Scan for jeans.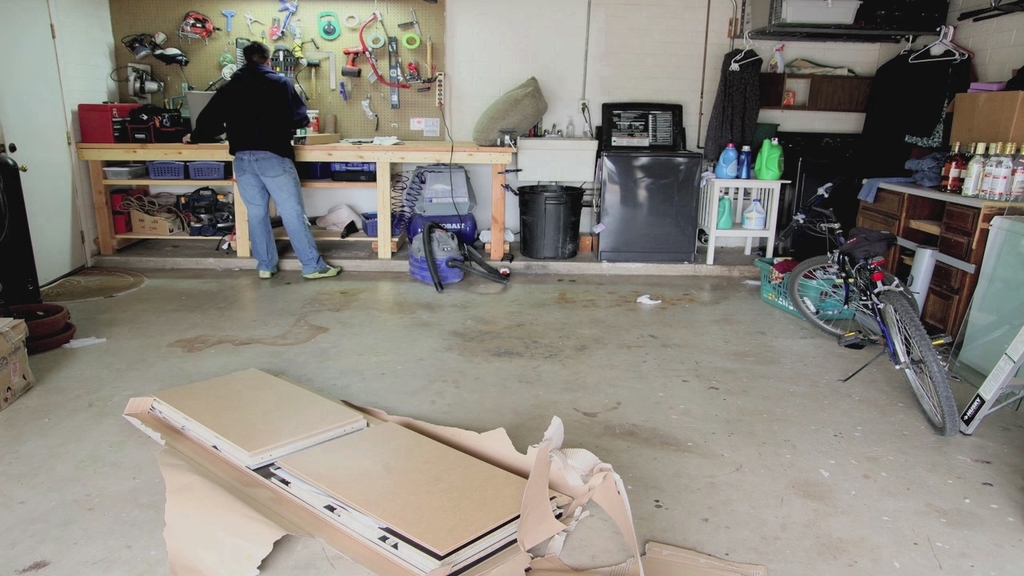
Scan result: 858 152 951 203.
